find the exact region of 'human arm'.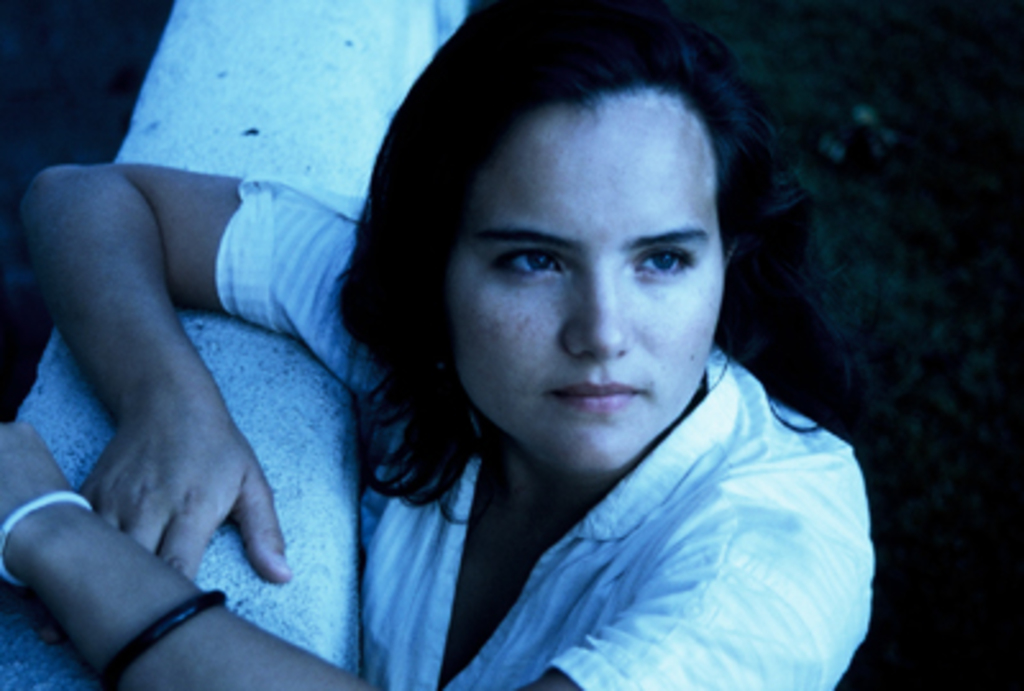
Exact region: 13, 164, 358, 614.
